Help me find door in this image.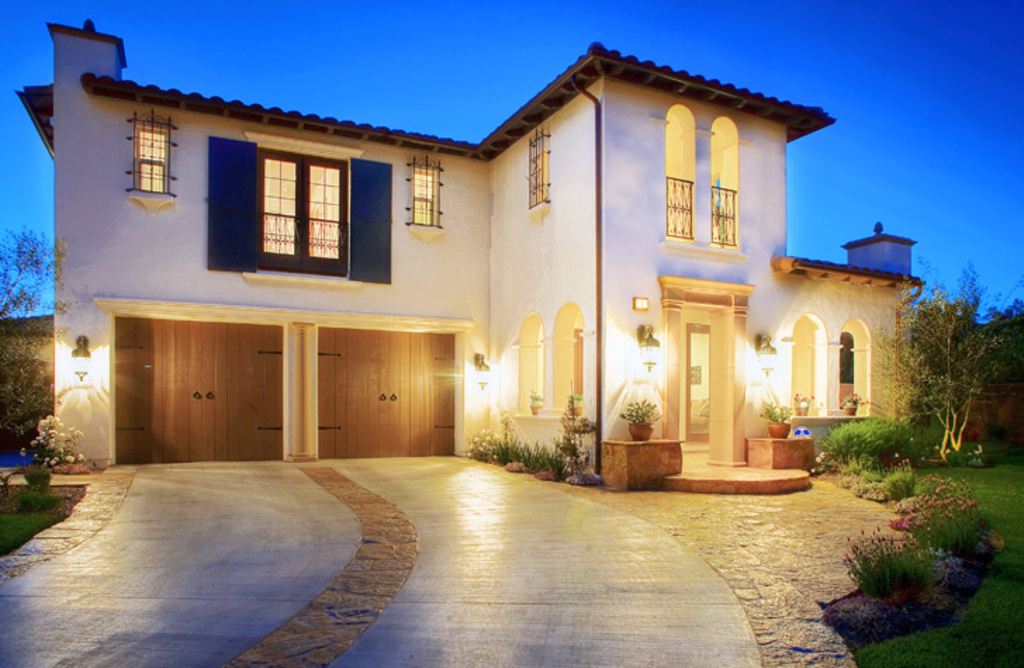
Found it: <box>311,329,460,454</box>.
